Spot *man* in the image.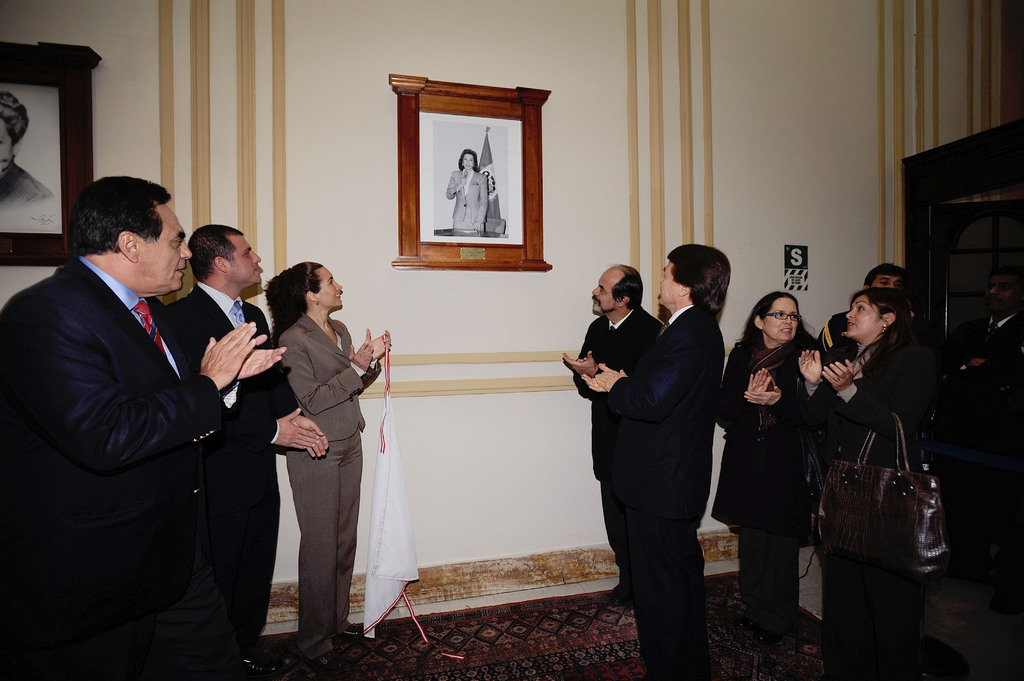
*man* found at l=820, t=259, r=924, b=355.
